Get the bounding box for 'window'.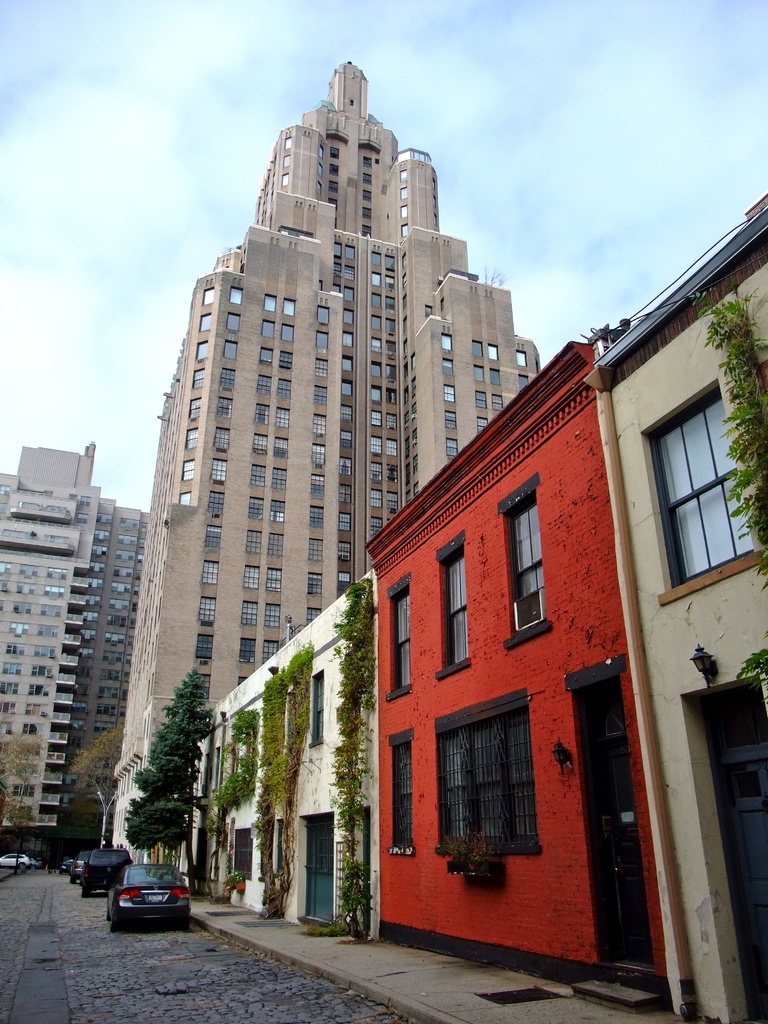
crop(265, 604, 277, 630).
